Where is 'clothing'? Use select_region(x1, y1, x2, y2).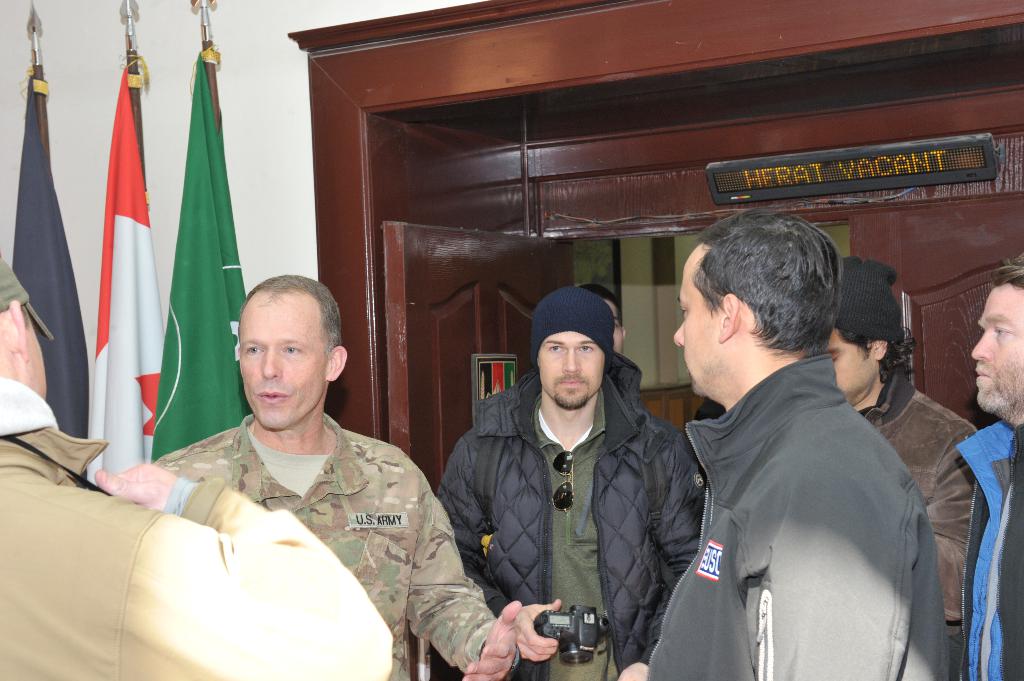
select_region(953, 431, 1023, 680).
